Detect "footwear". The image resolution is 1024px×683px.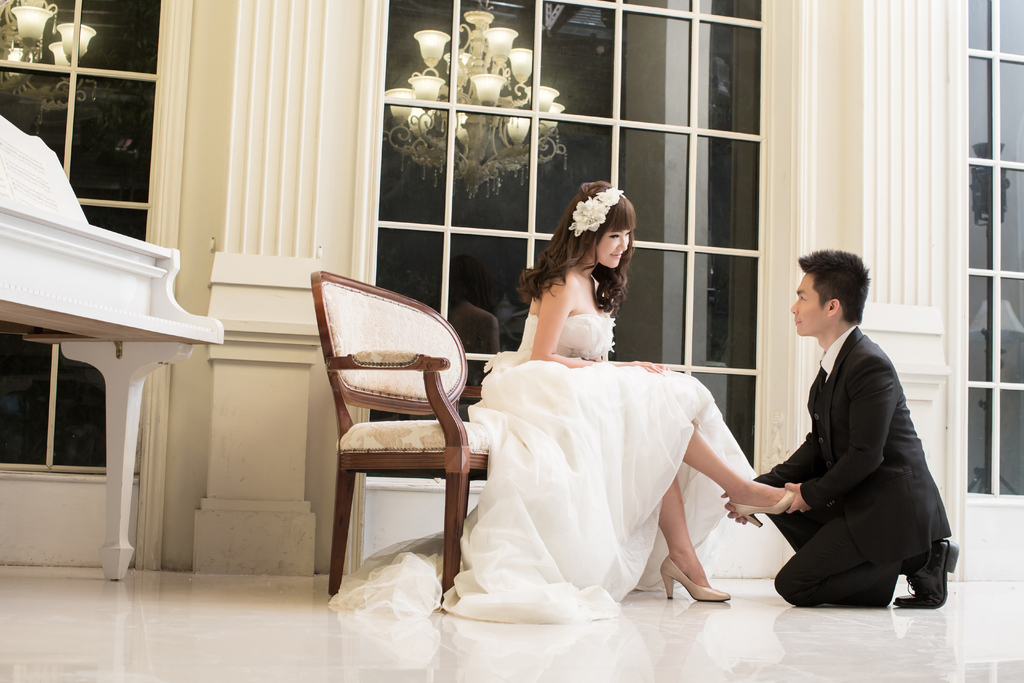
box(727, 481, 803, 528).
